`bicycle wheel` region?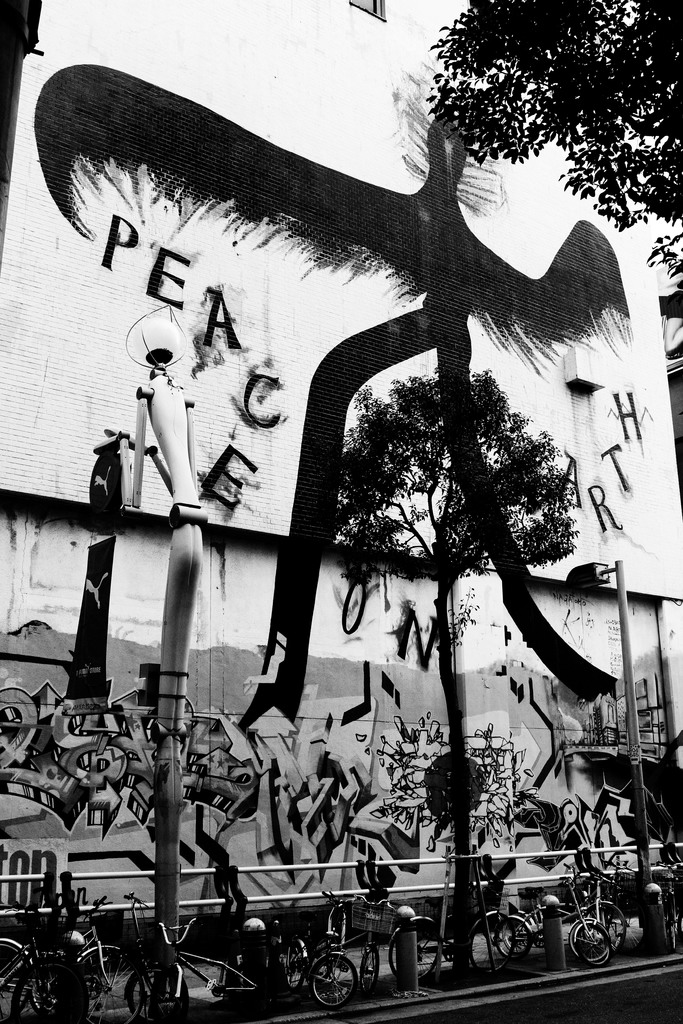
BBox(306, 945, 374, 1016)
